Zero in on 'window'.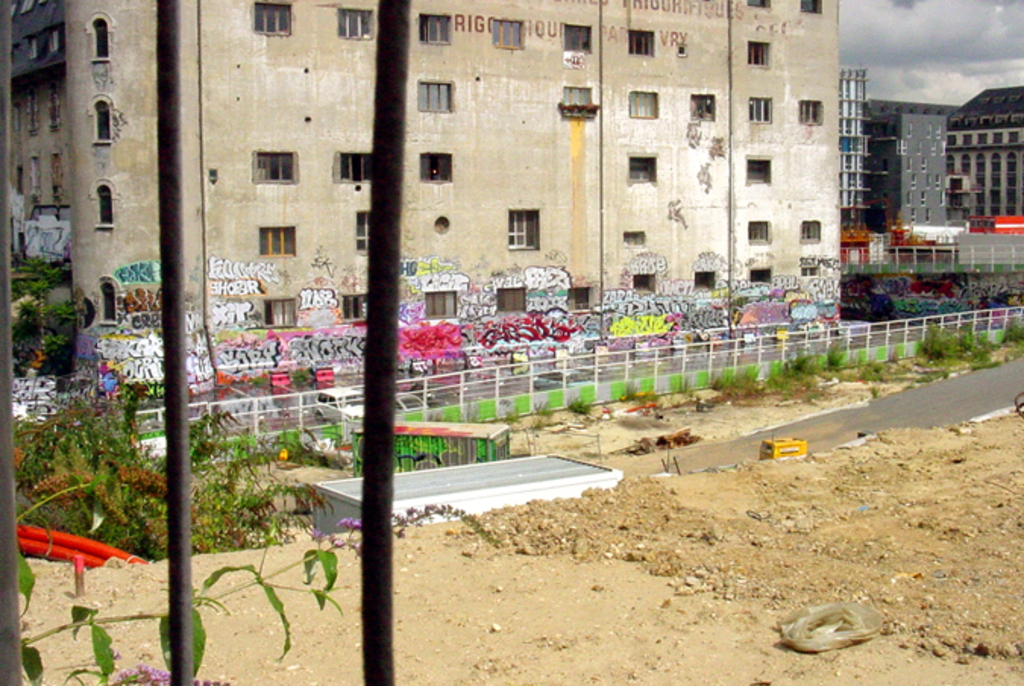
Zeroed in: [left=692, top=93, right=718, bottom=118].
